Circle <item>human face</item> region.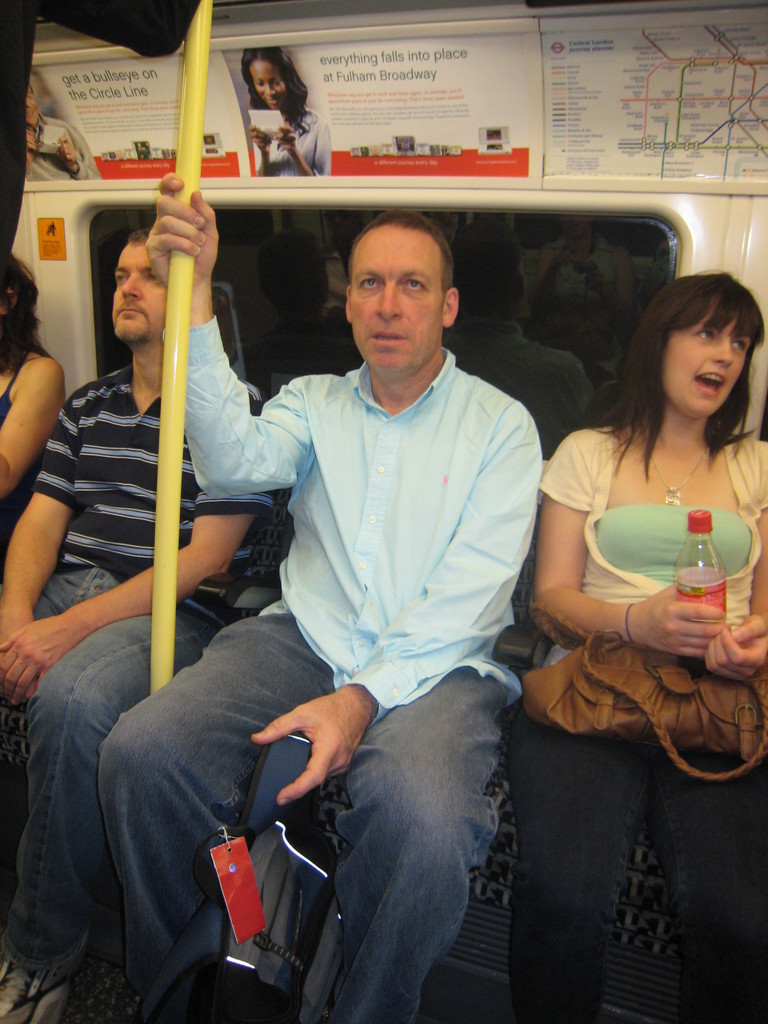
Region: <bbox>254, 56, 287, 106</bbox>.
